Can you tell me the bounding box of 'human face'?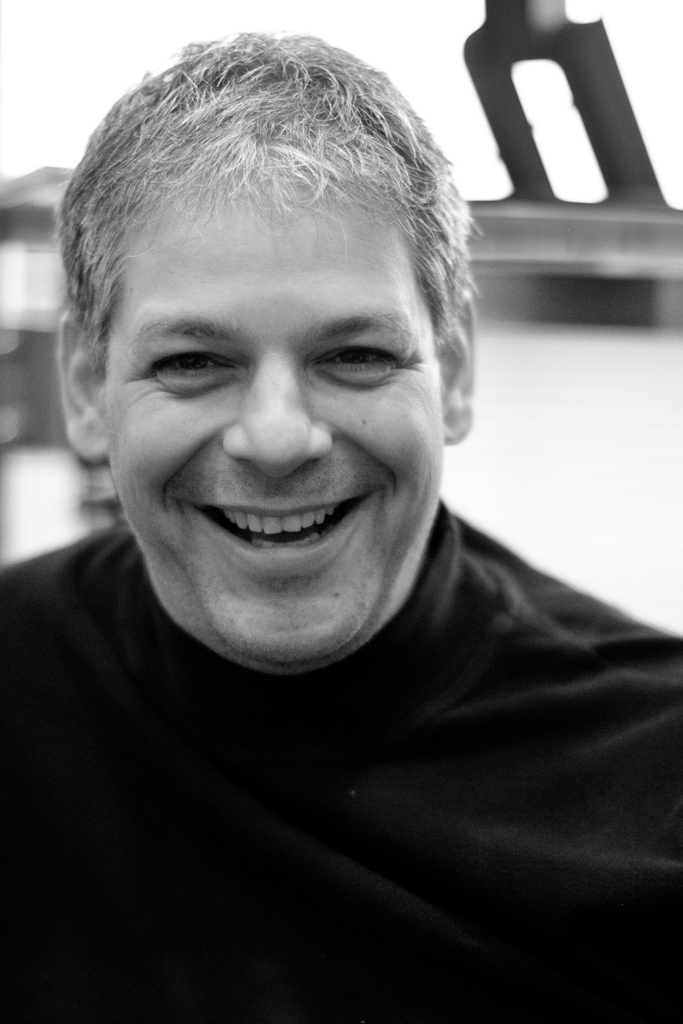
105/173/456/664.
